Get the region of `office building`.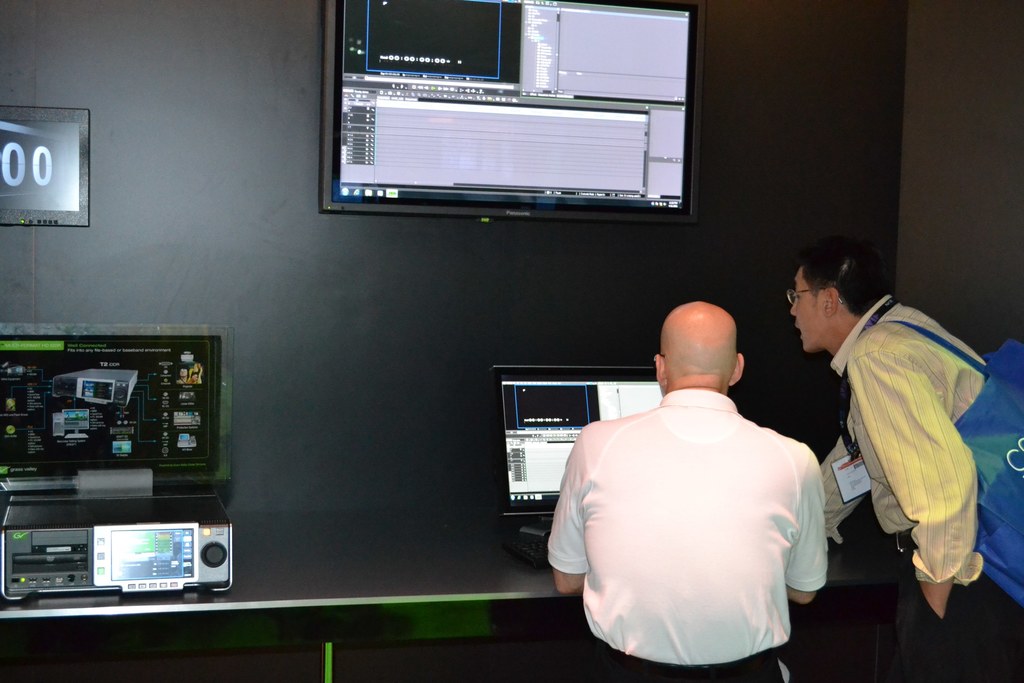
region(0, 0, 1023, 682).
